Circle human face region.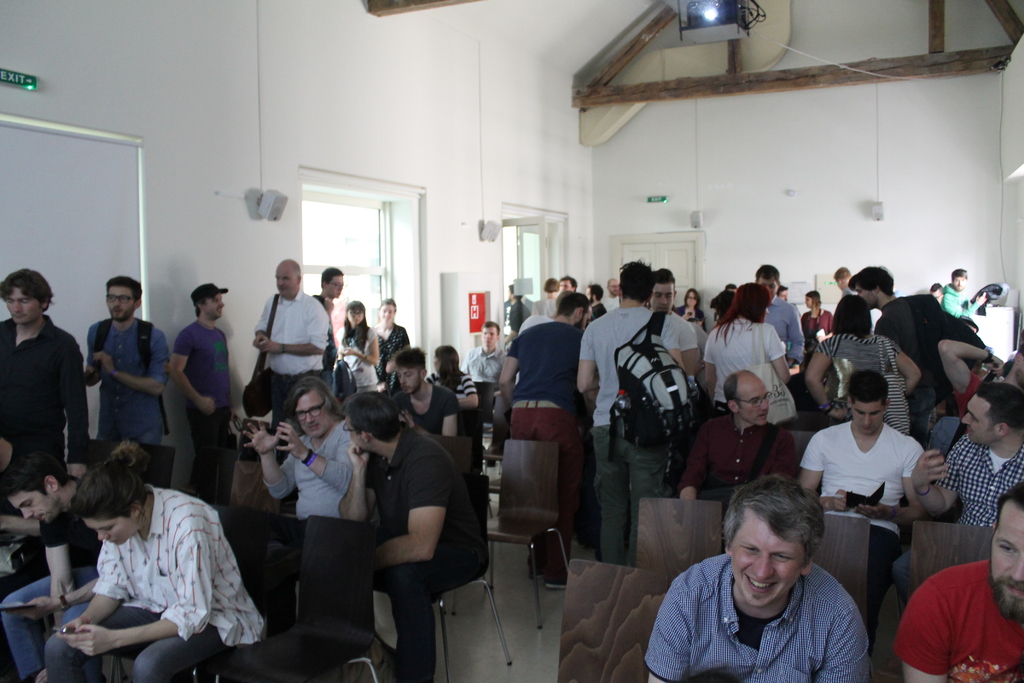
Region: x1=849 y1=397 x2=884 y2=434.
